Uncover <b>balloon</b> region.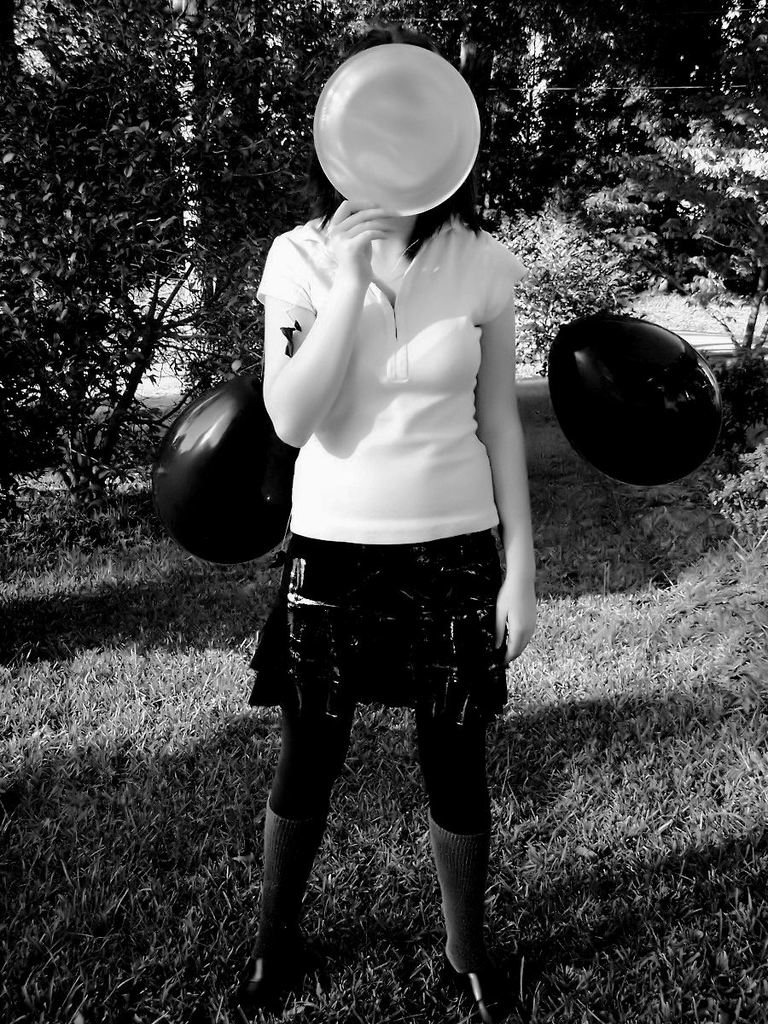
Uncovered: 552/312/730/487.
